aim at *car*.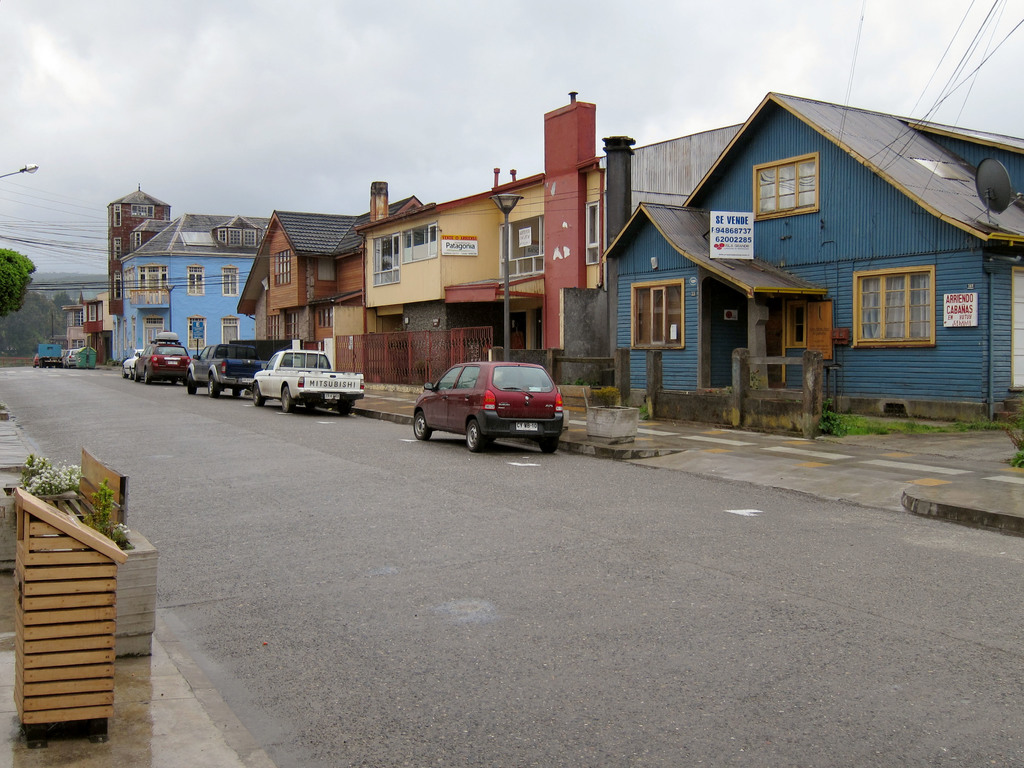
Aimed at <box>60,348,63,353</box>.
